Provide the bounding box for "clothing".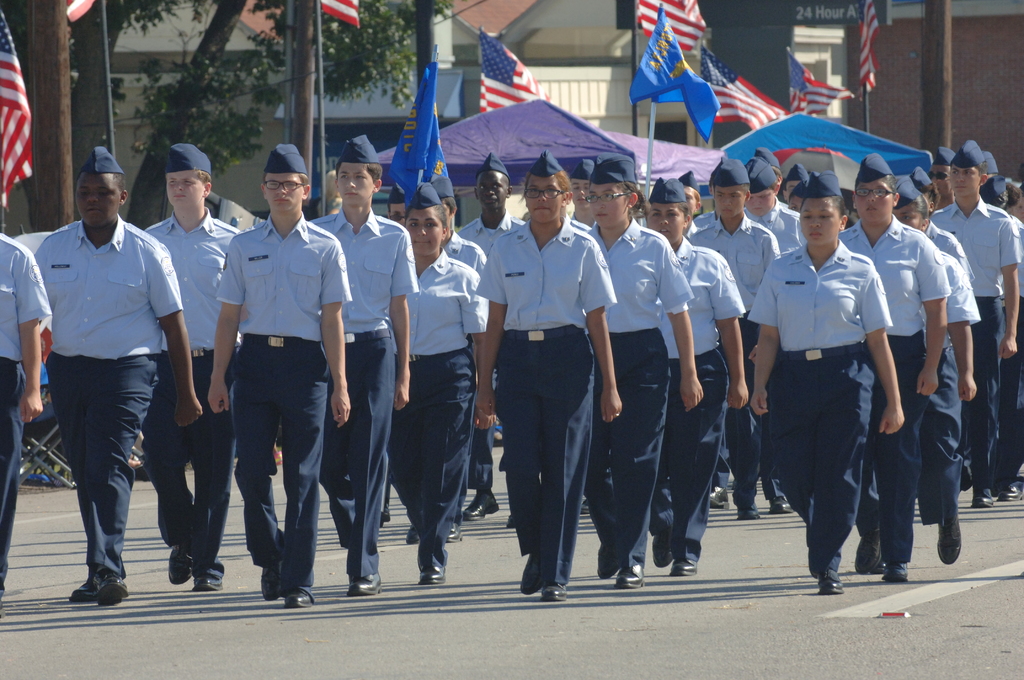
[x1=305, y1=203, x2=420, y2=579].
